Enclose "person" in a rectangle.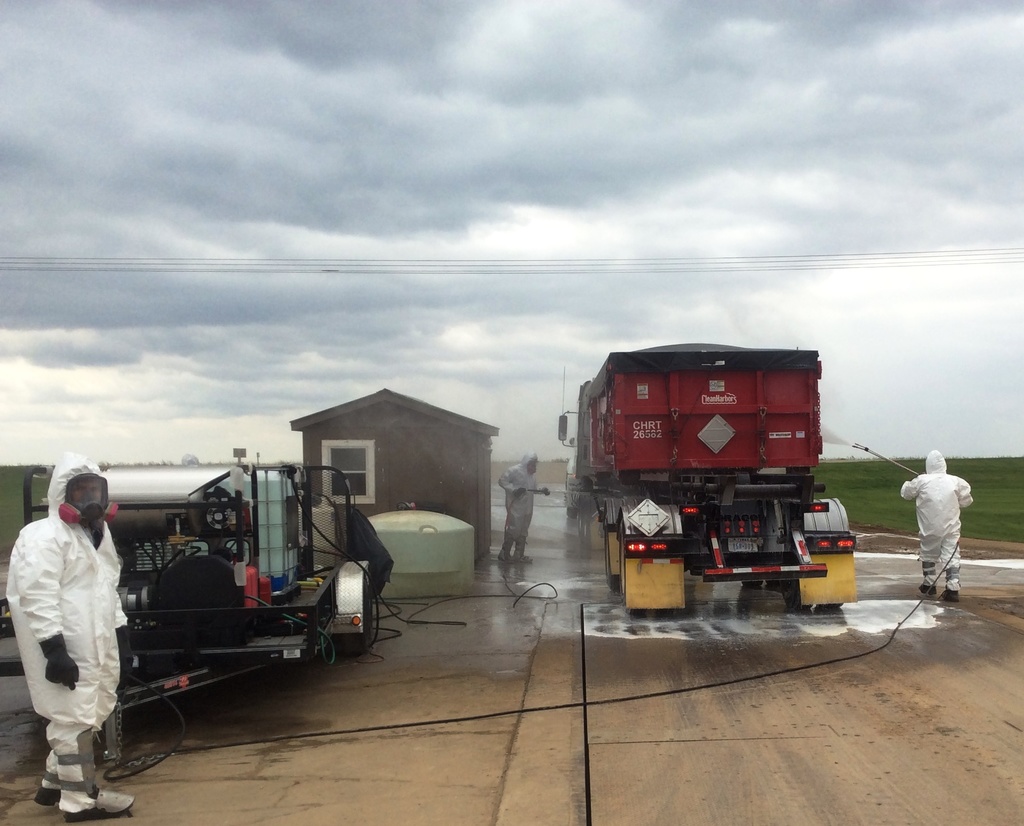
[x1=17, y1=461, x2=129, y2=802].
